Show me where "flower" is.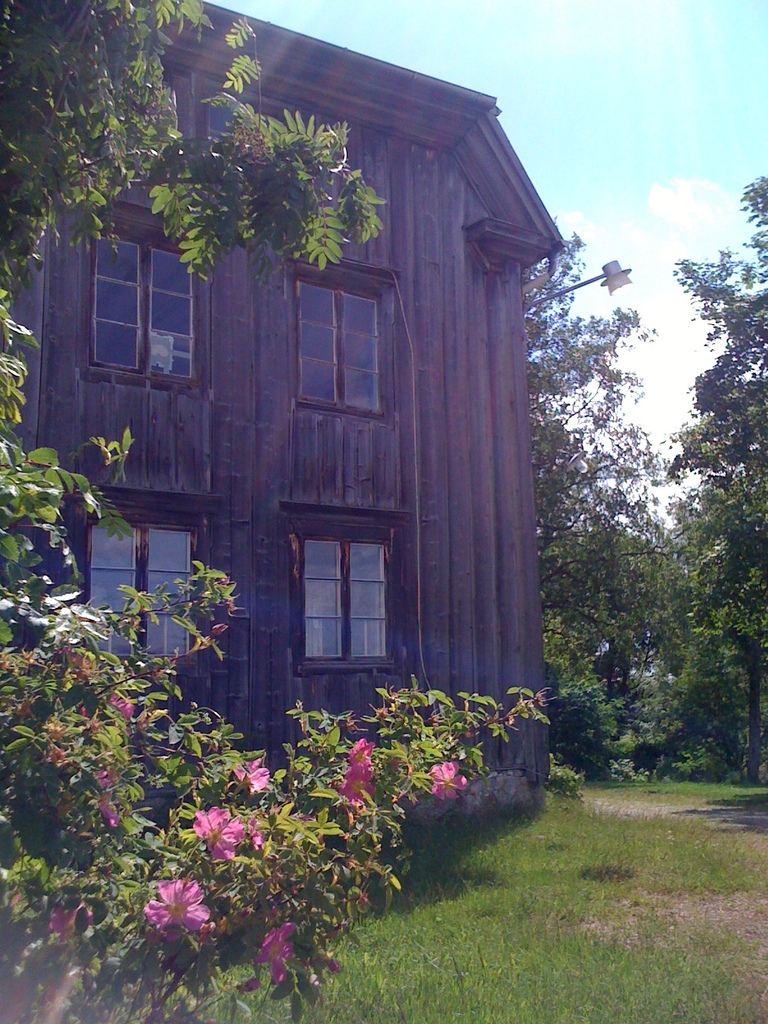
"flower" is at <region>340, 758, 379, 809</region>.
